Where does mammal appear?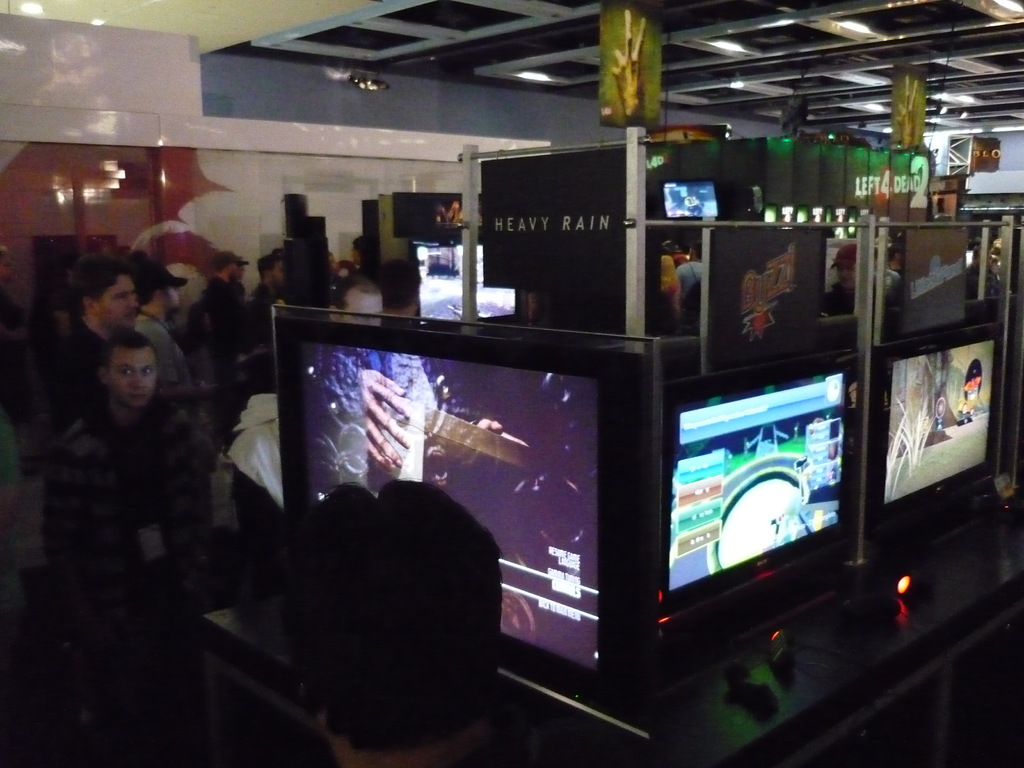
Appears at x1=243 y1=246 x2=291 y2=350.
